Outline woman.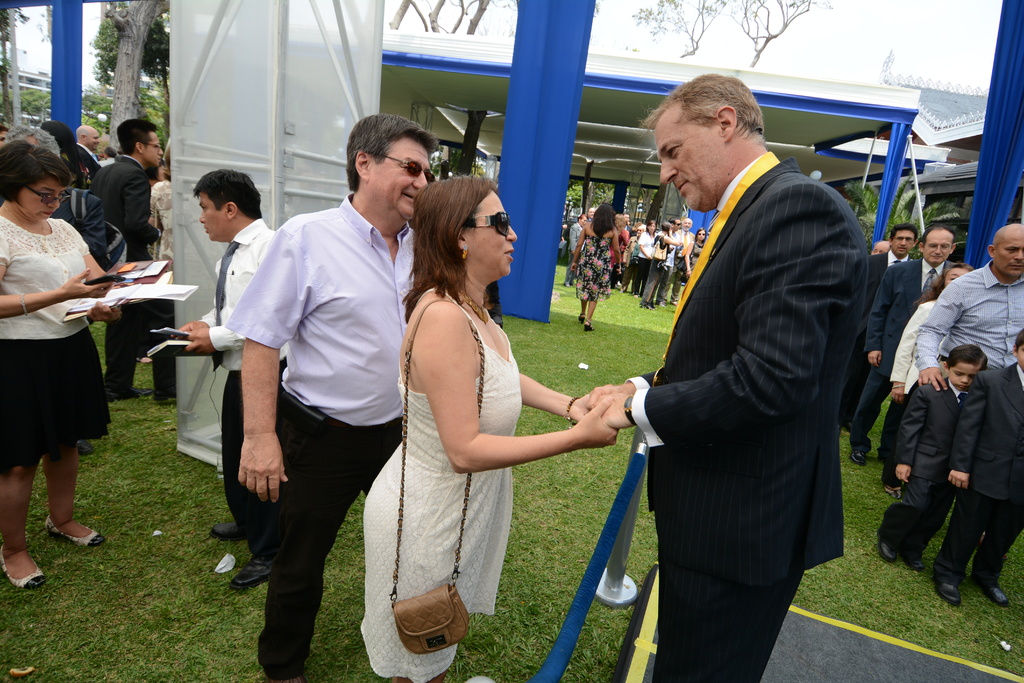
Outline: {"x1": 609, "y1": 213, "x2": 629, "y2": 288}.
